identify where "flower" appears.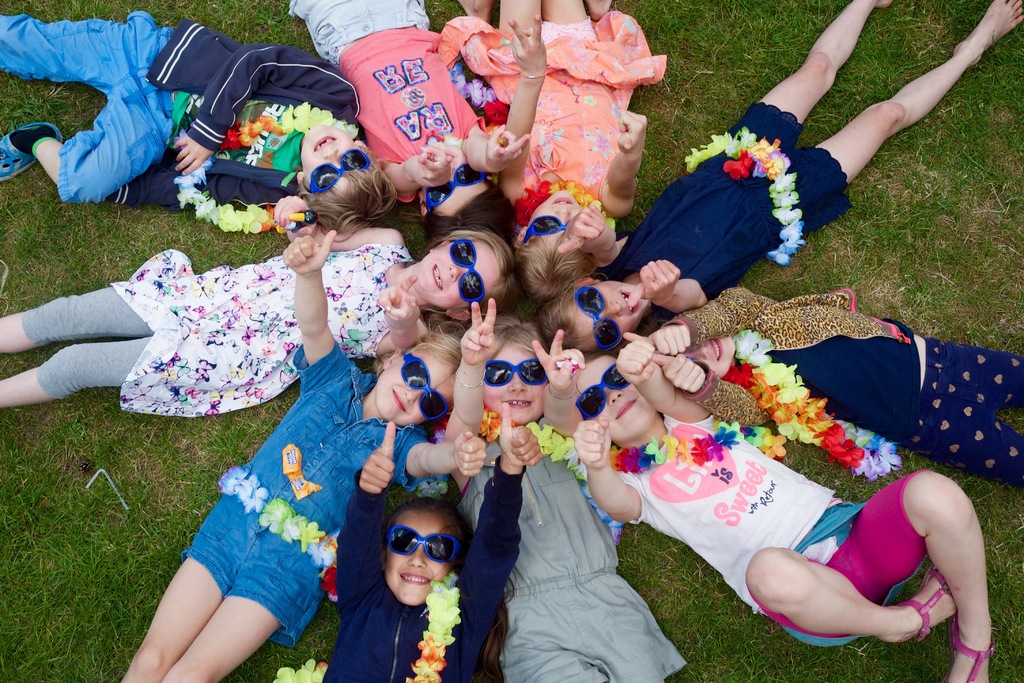
Appears at detection(516, 160, 609, 227).
